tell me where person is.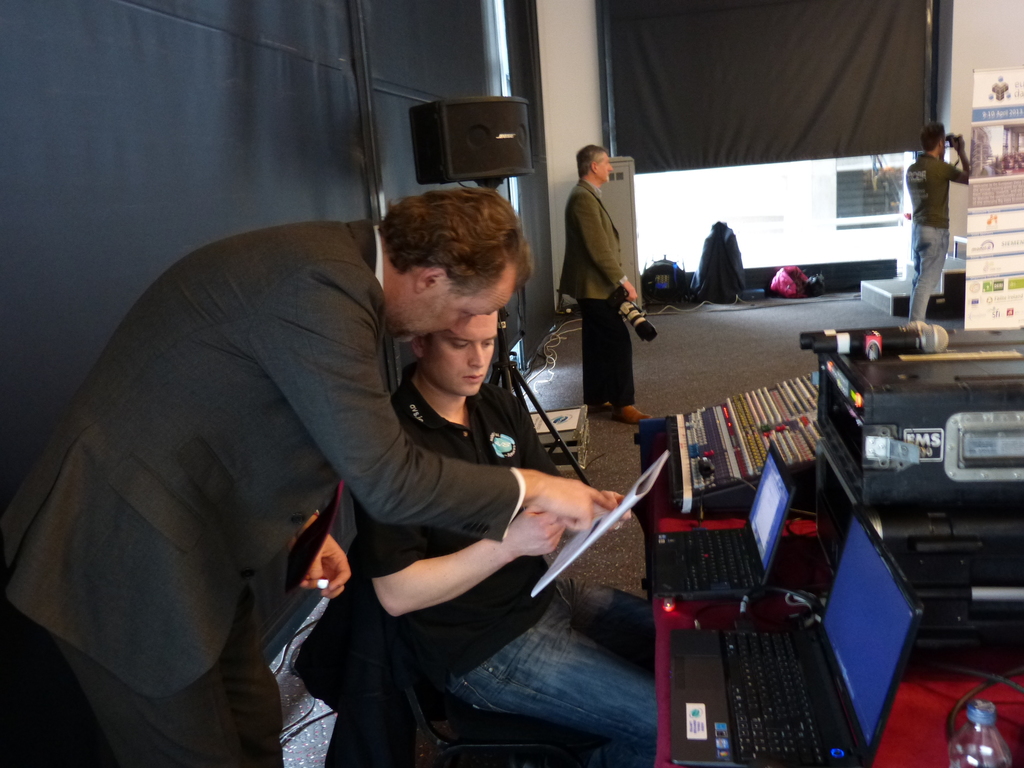
person is at region(907, 122, 975, 325).
